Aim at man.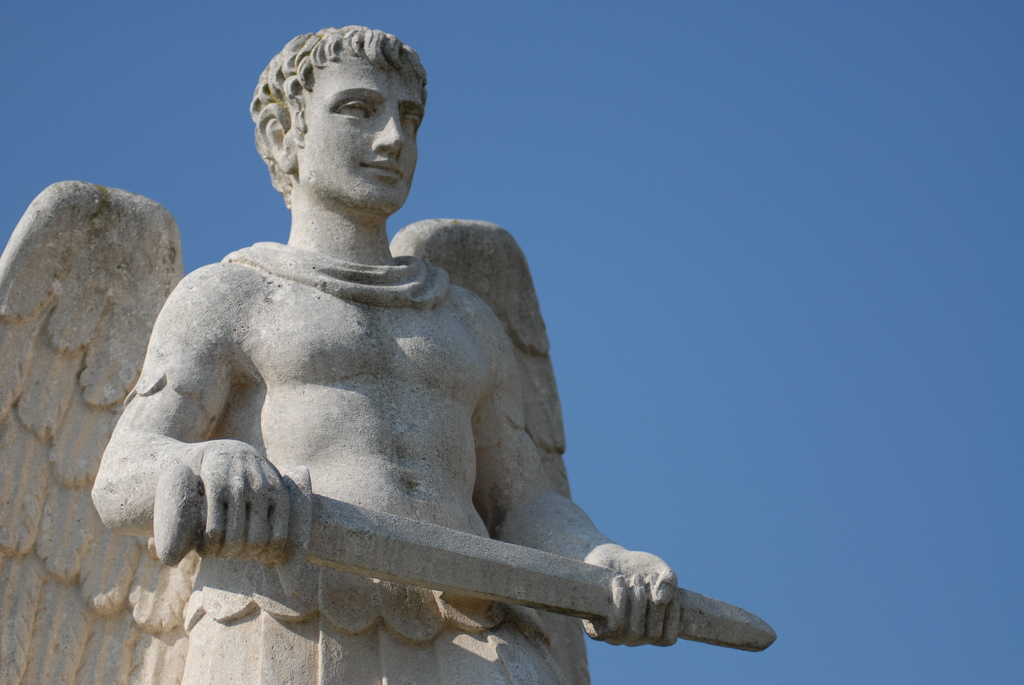
Aimed at box(133, 49, 593, 650).
